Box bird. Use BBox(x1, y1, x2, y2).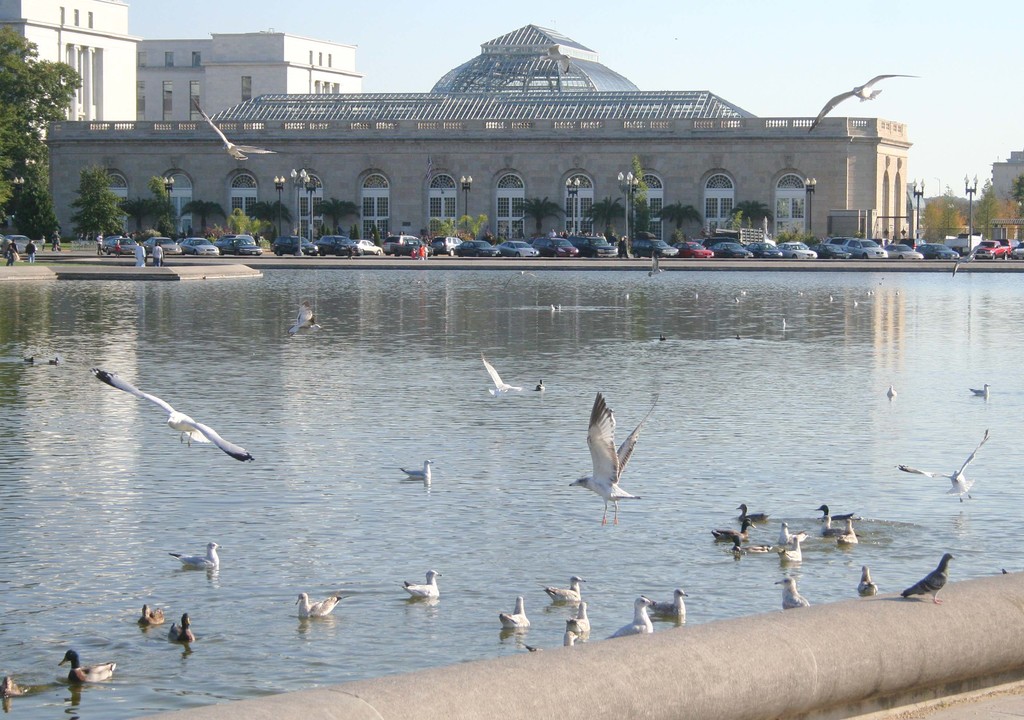
BBox(536, 380, 546, 391).
